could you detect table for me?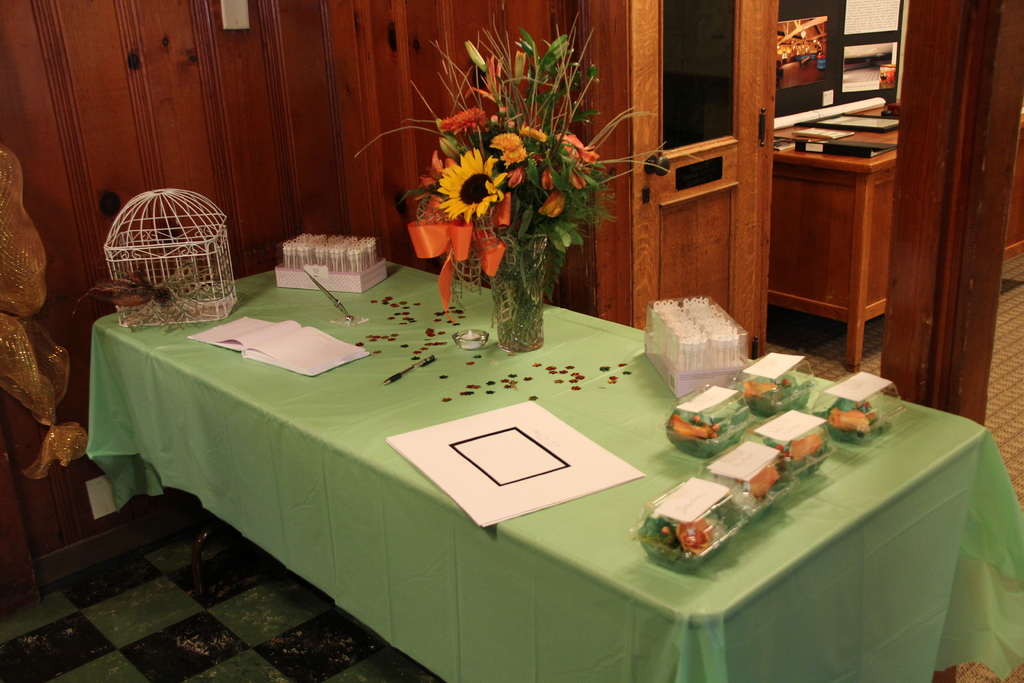
Detection result: <box>767,104,1023,377</box>.
